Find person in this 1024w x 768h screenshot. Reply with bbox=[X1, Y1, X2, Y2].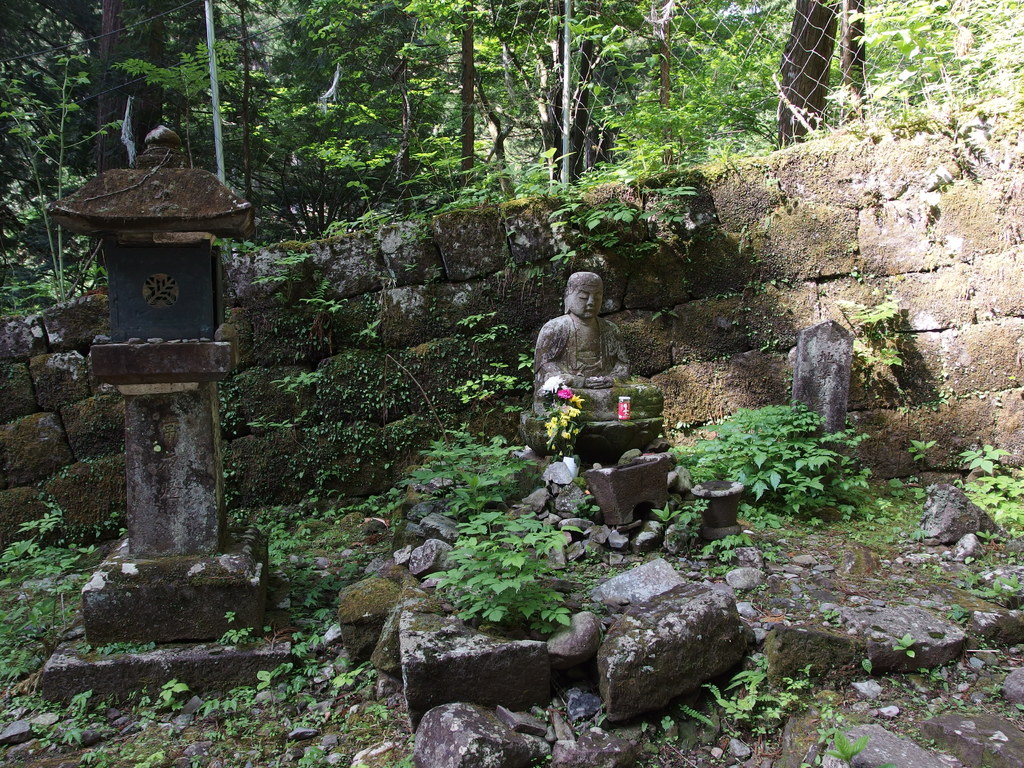
bbox=[525, 270, 634, 400].
